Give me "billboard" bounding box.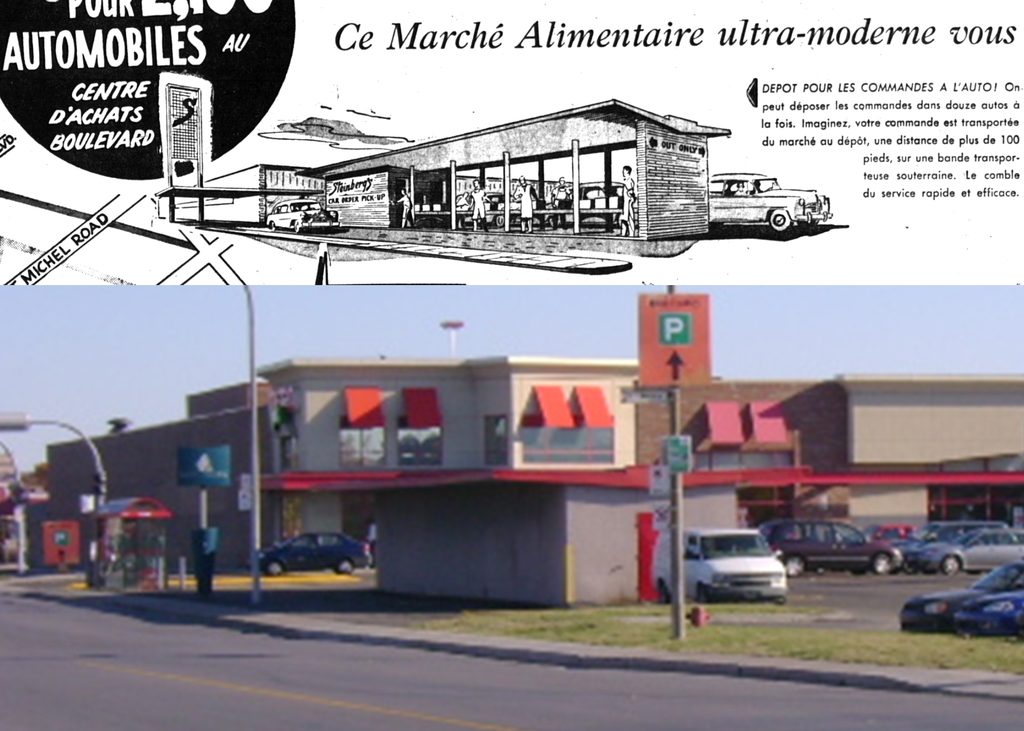
<box>655,430,695,467</box>.
